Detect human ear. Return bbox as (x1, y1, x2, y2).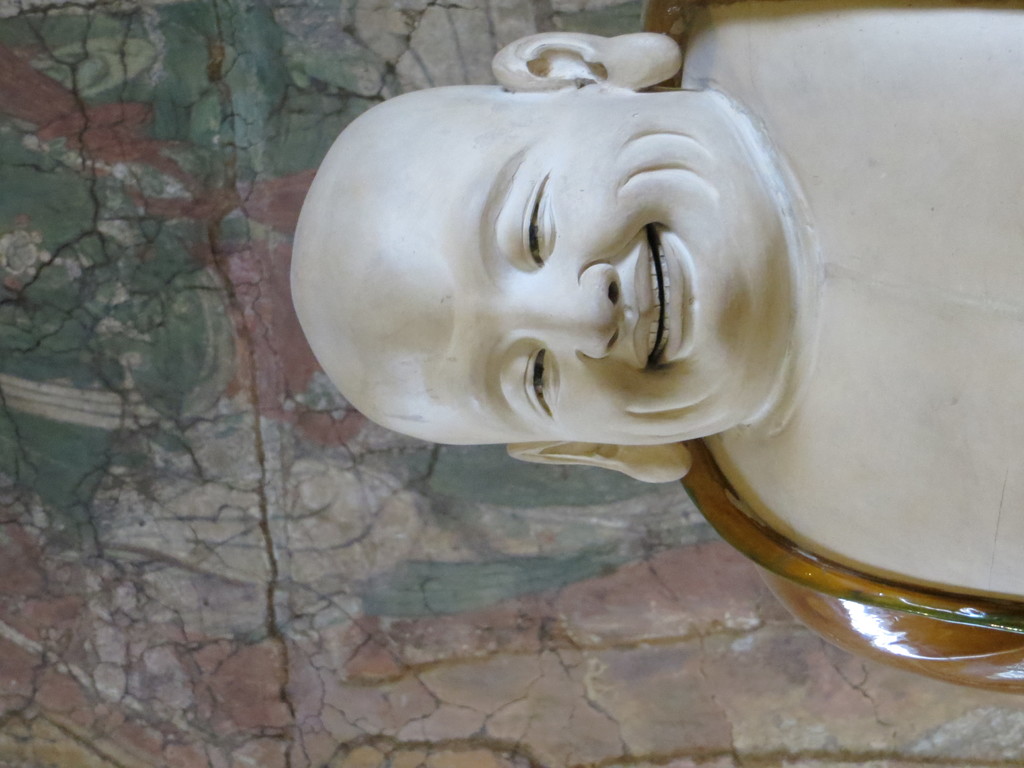
(502, 439, 694, 484).
